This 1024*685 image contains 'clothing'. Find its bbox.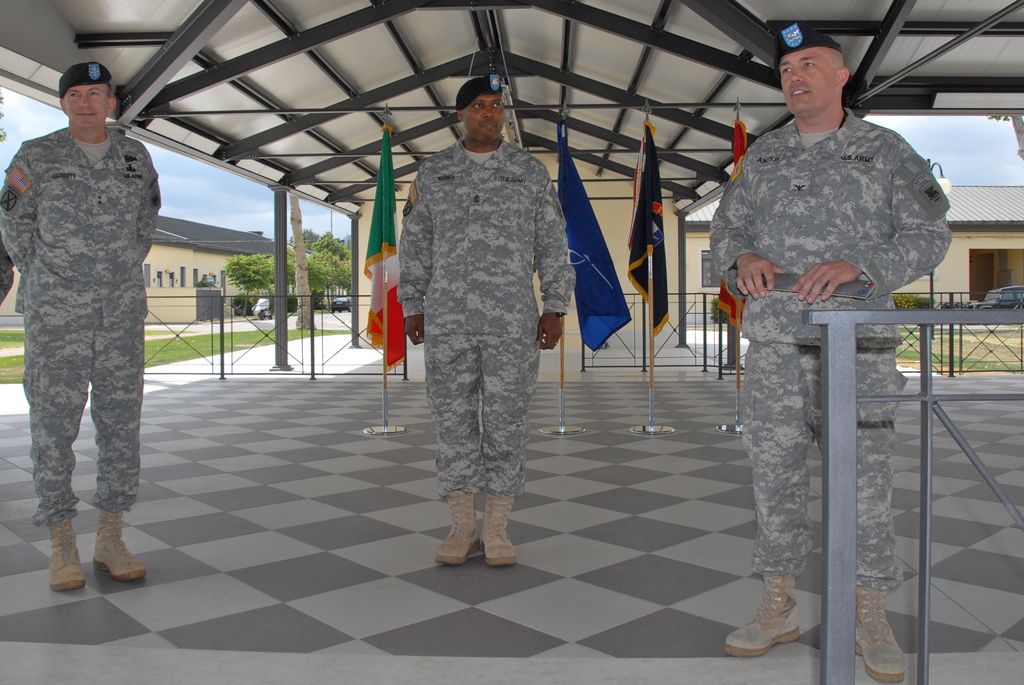
{"left": 0, "top": 125, "right": 165, "bottom": 525}.
